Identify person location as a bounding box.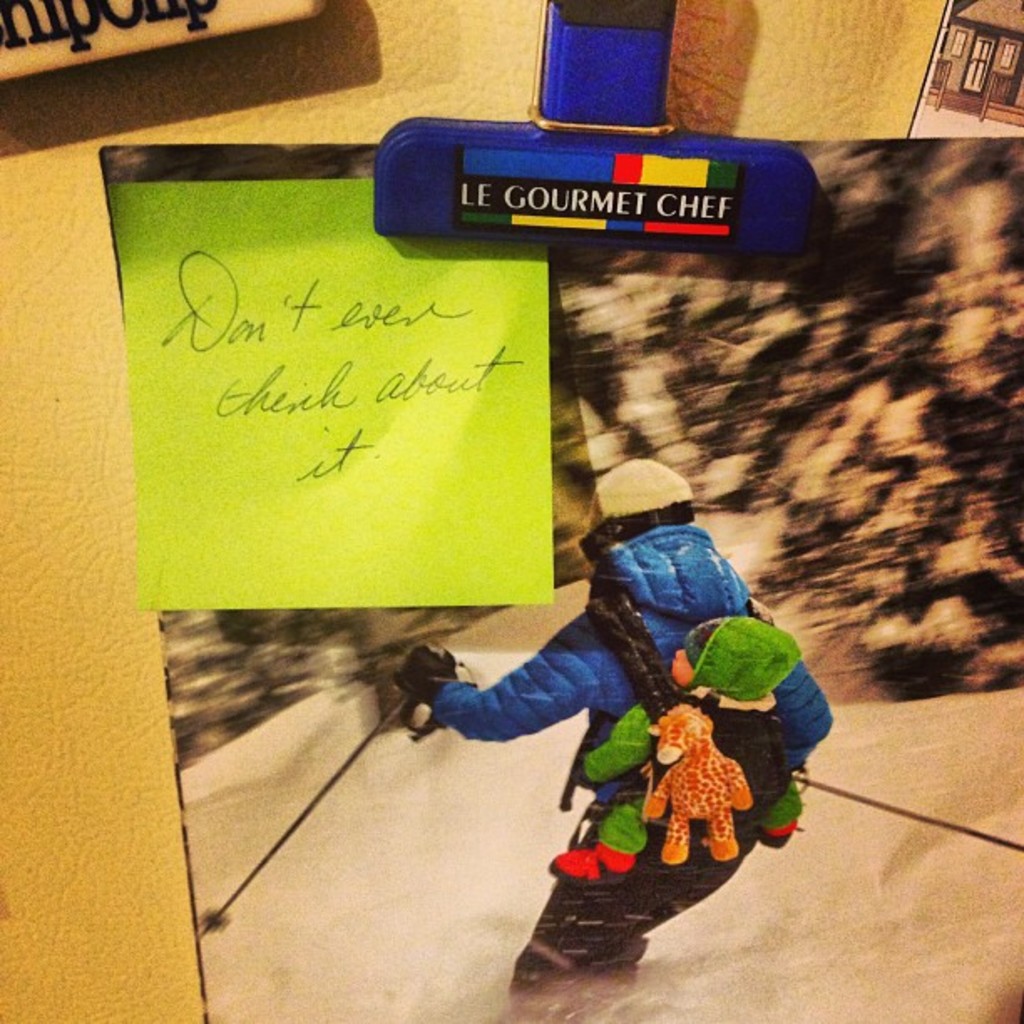
bbox(400, 453, 803, 980).
